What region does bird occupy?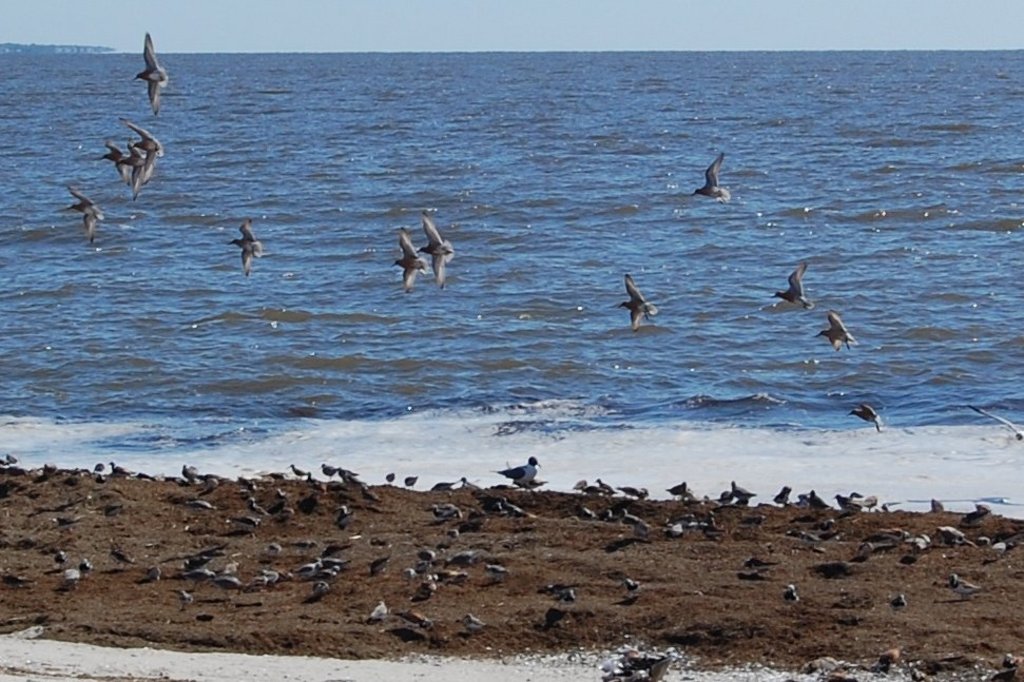
[x1=387, y1=476, x2=394, y2=487].
